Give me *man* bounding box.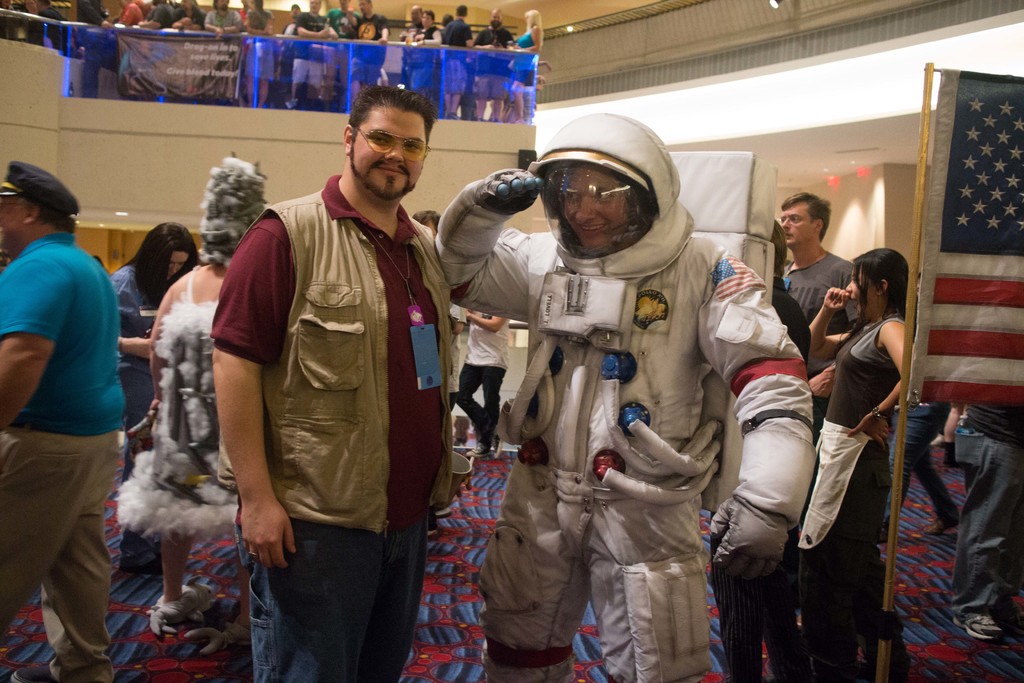
crop(431, 110, 810, 682).
